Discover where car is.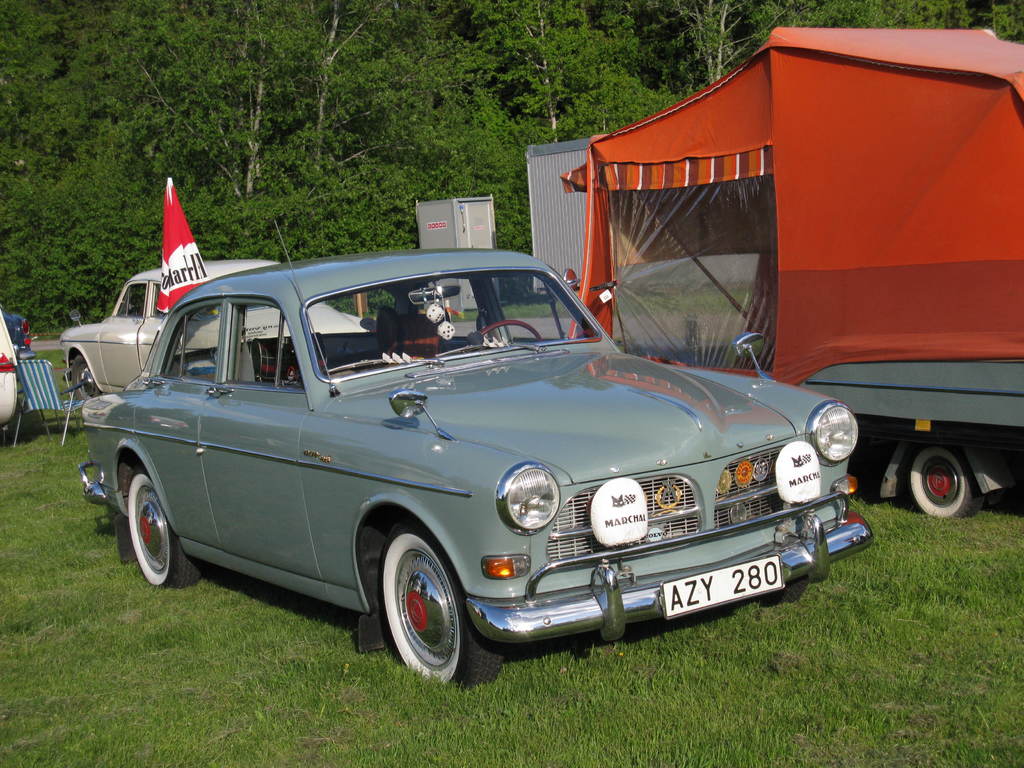
Discovered at locate(0, 291, 28, 452).
